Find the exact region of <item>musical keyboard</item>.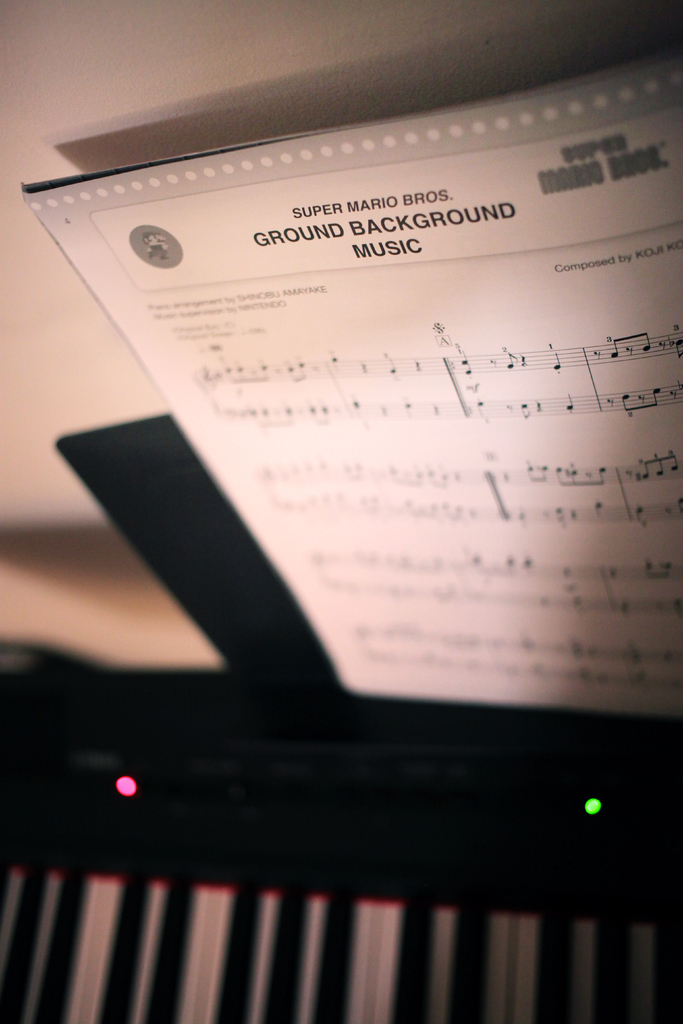
Exact region: bbox=[0, 799, 682, 1023].
